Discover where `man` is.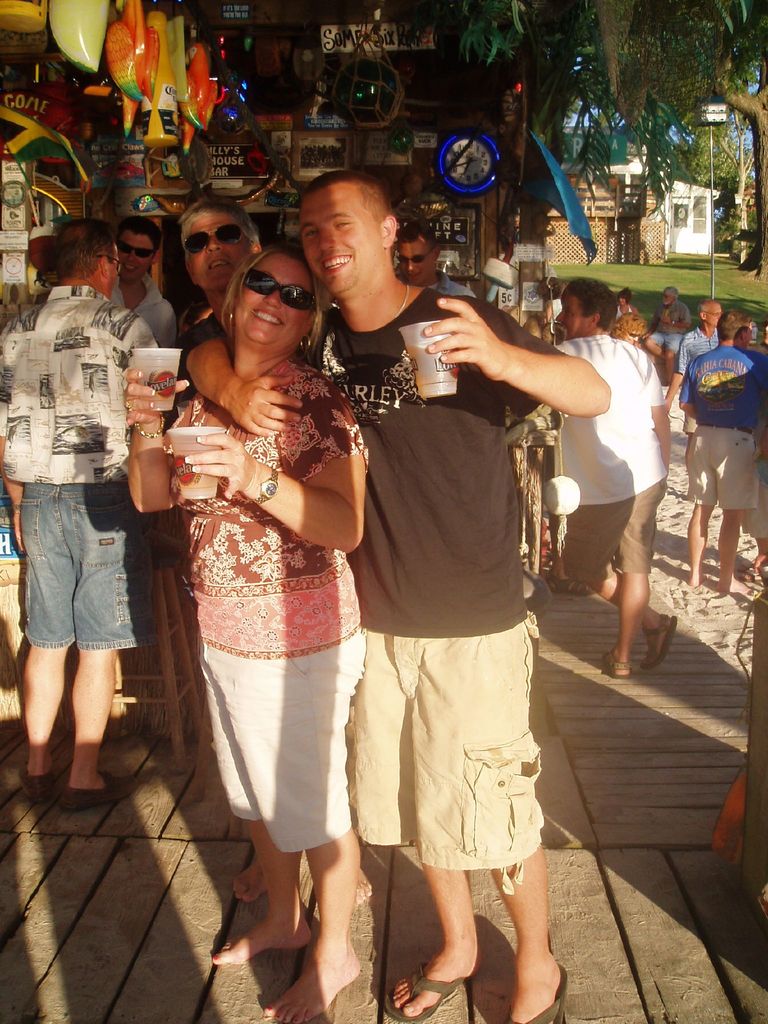
Discovered at <bbox>175, 168, 611, 1023</bbox>.
